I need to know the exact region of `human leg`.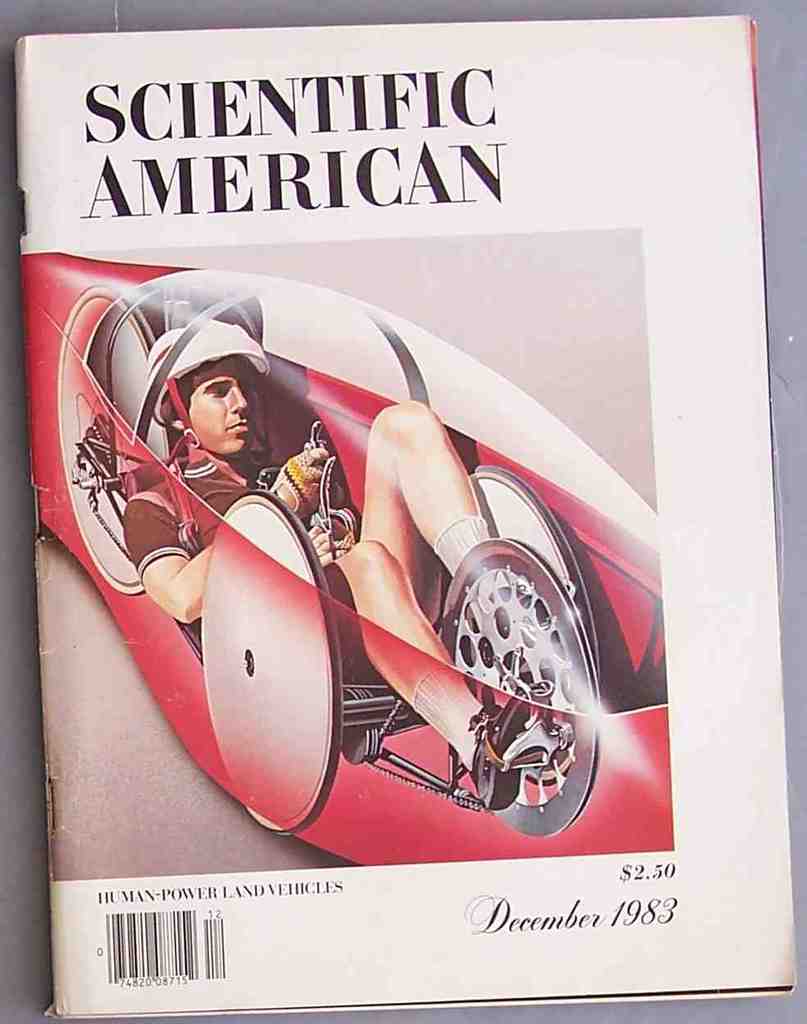
Region: box=[353, 392, 548, 675].
